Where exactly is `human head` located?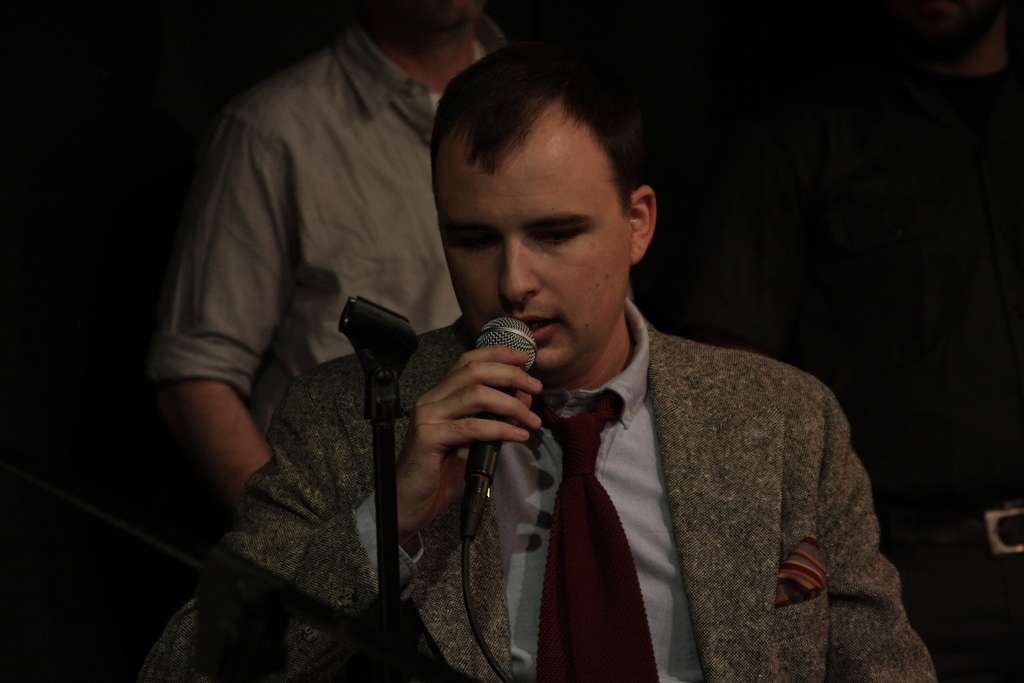
Its bounding box is 429/49/671/346.
